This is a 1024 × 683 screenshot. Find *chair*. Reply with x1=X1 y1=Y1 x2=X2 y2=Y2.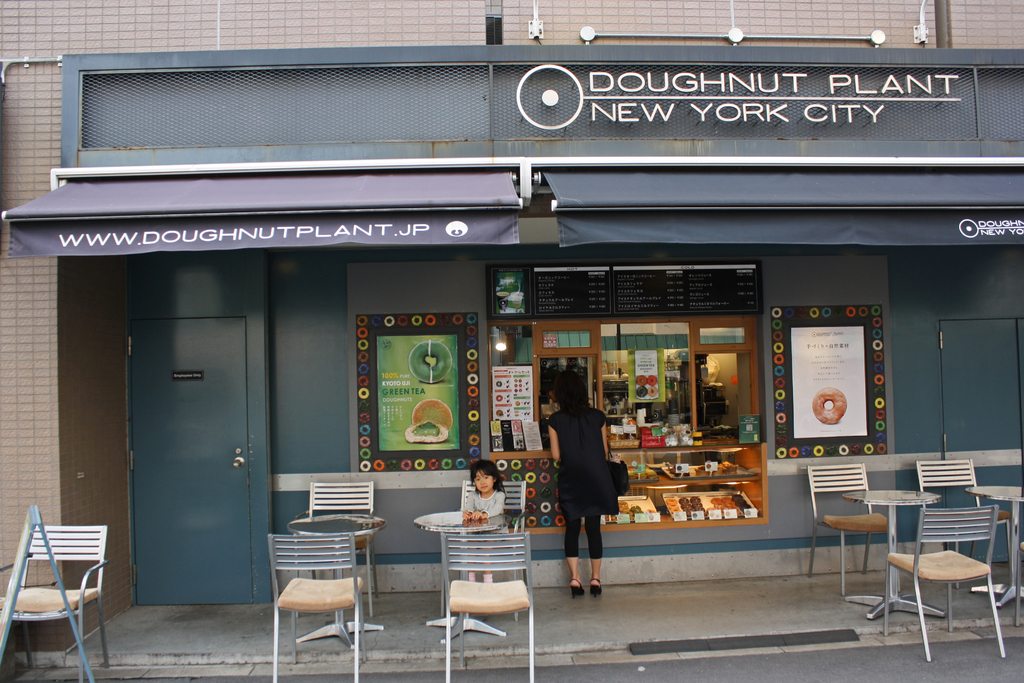
x1=451 y1=480 x2=525 y2=623.
